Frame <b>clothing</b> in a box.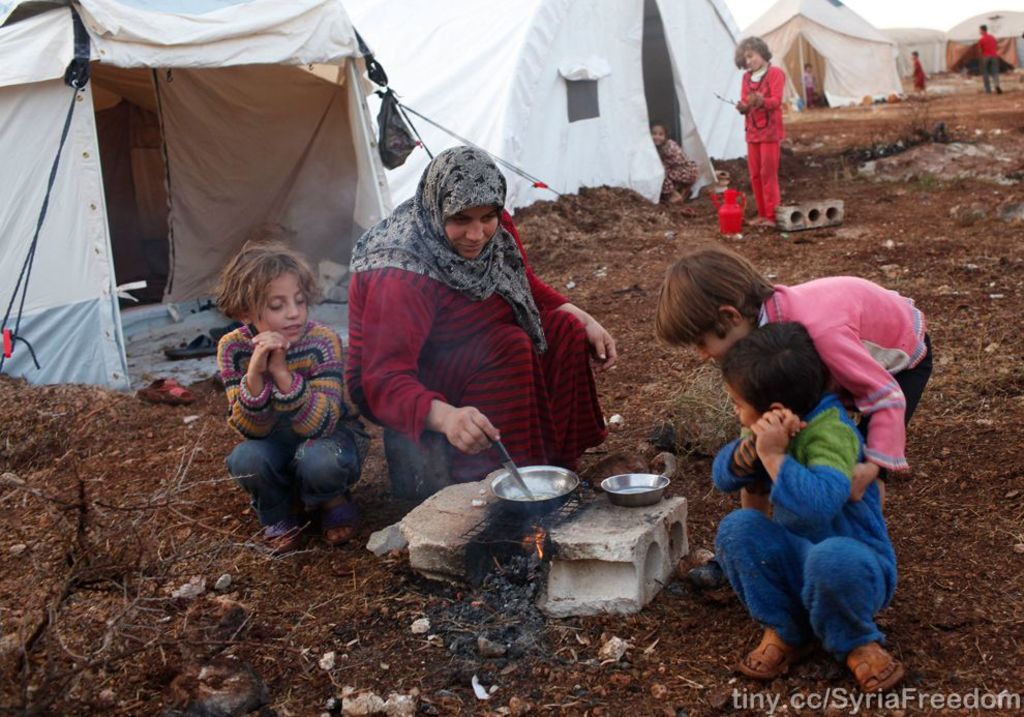
left=206, top=315, right=372, bottom=522.
